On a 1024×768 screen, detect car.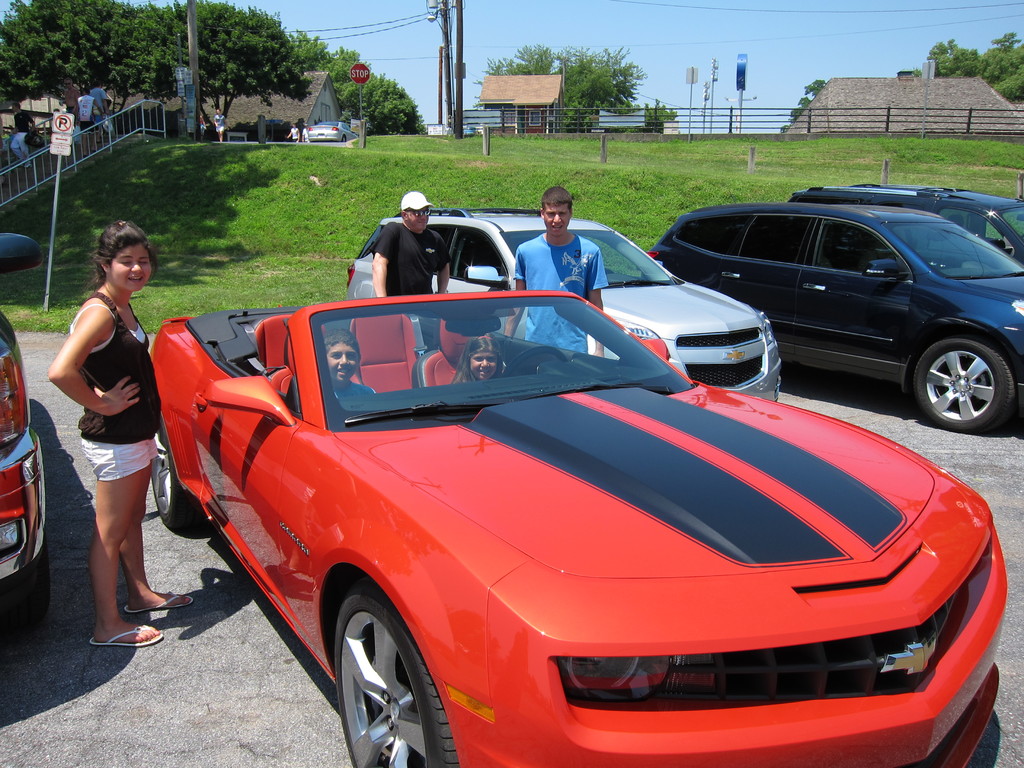
(left=0, top=232, right=51, bottom=623).
